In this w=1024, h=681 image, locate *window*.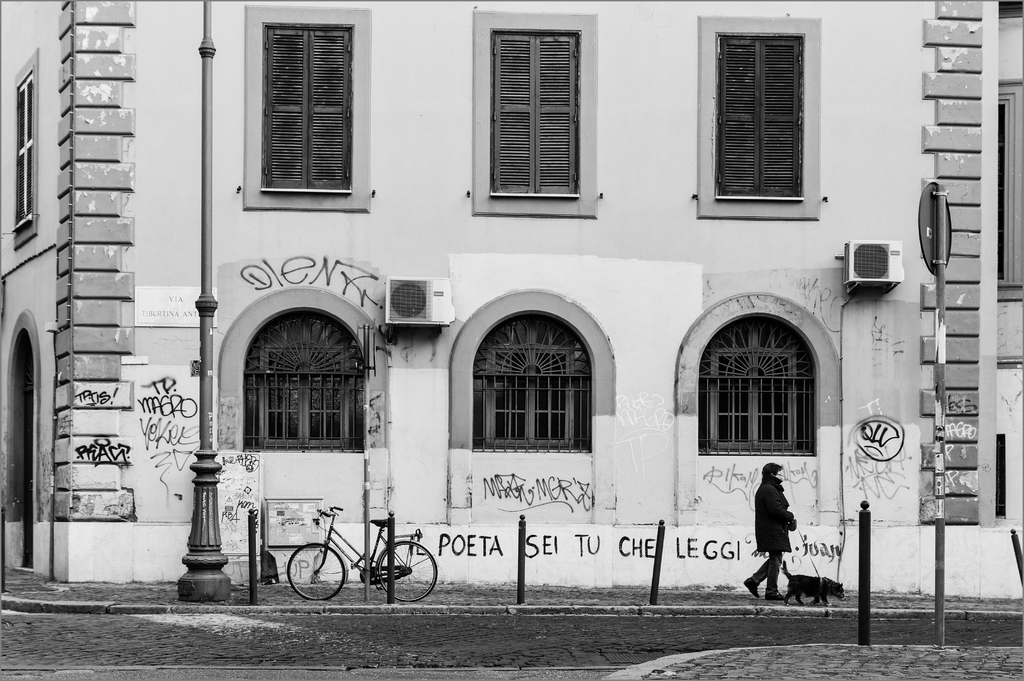
Bounding box: box=[264, 16, 350, 193].
